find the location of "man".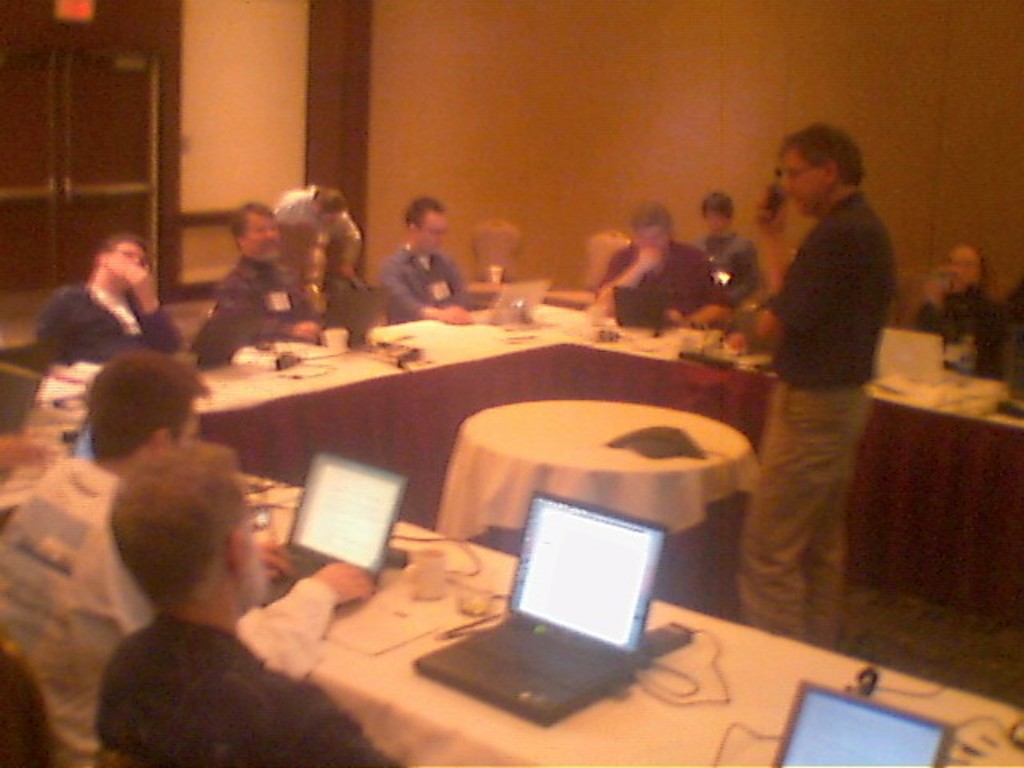
Location: 914:242:1006:389.
